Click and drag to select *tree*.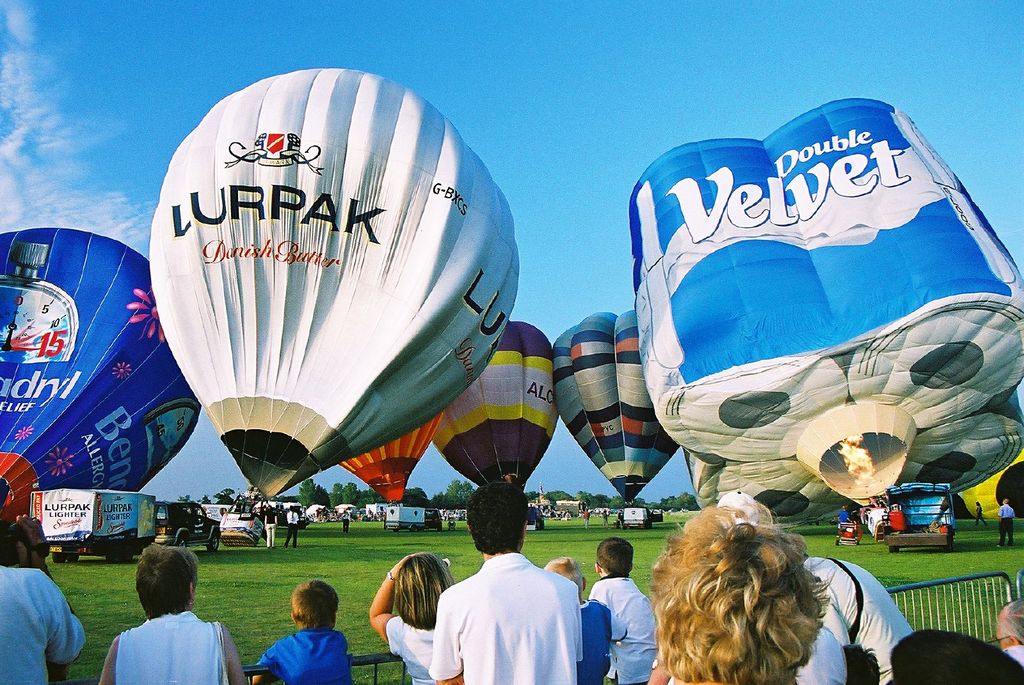
Selection: l=179, t=497, r=191, b=501.
